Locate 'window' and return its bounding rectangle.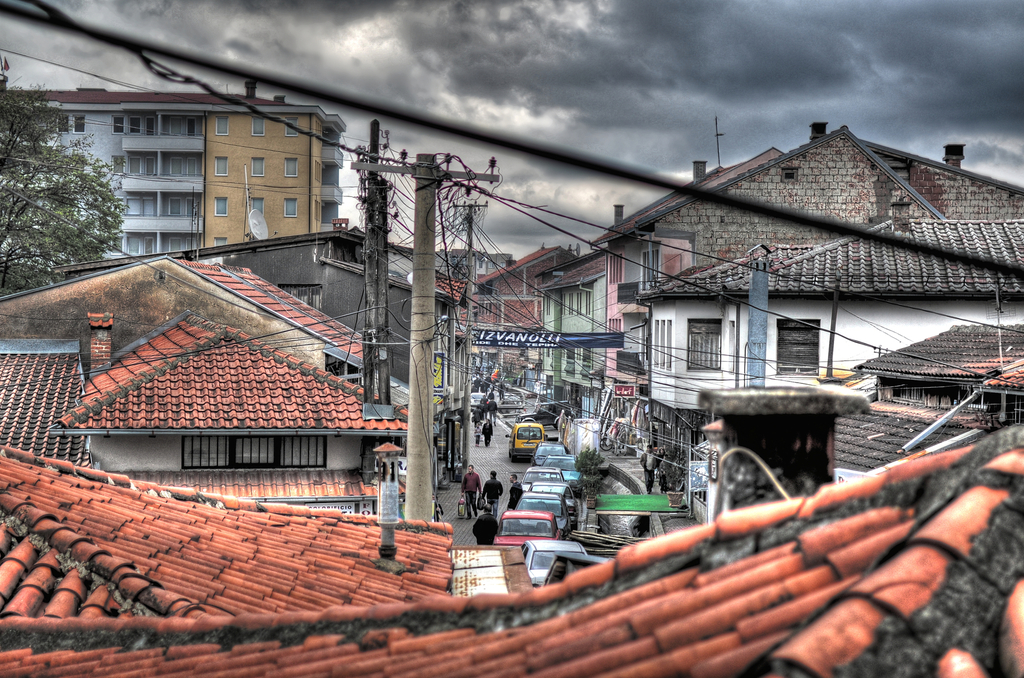
detection(159, 113, 206, 136).
